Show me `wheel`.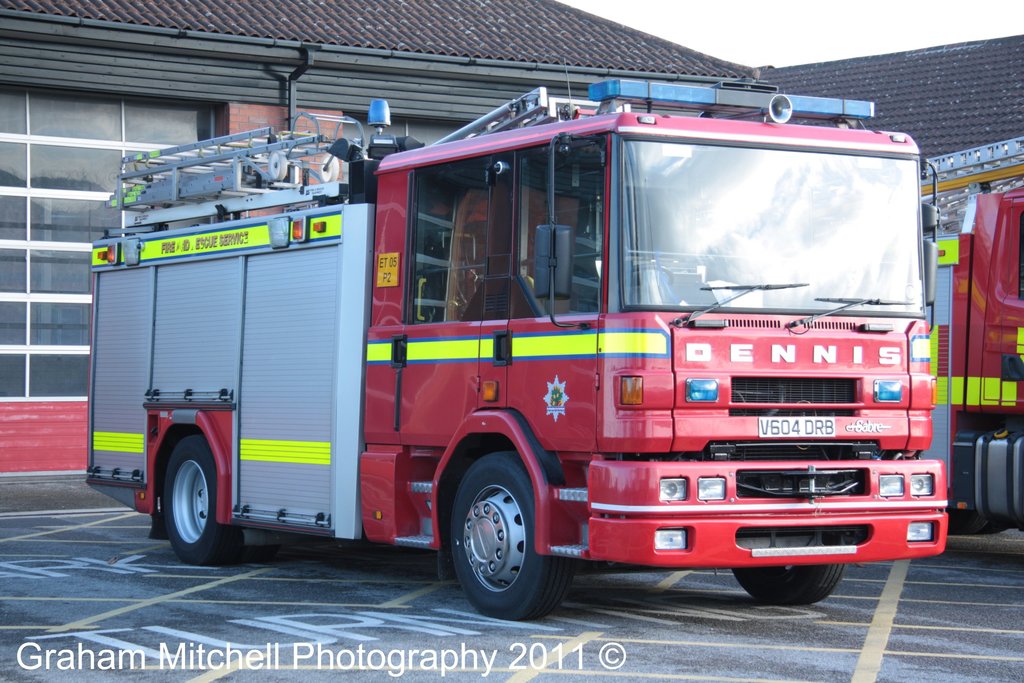
`wheel` is here: 951:513:1004:534.
